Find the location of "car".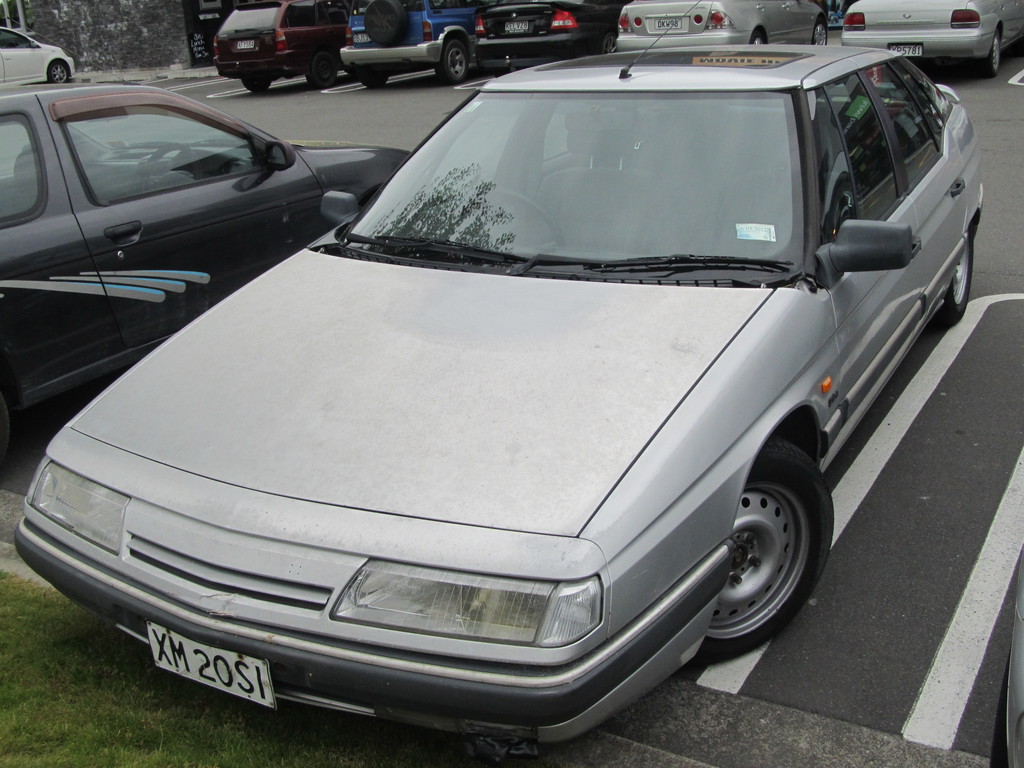
Location: [0, 86, 419, 445].
